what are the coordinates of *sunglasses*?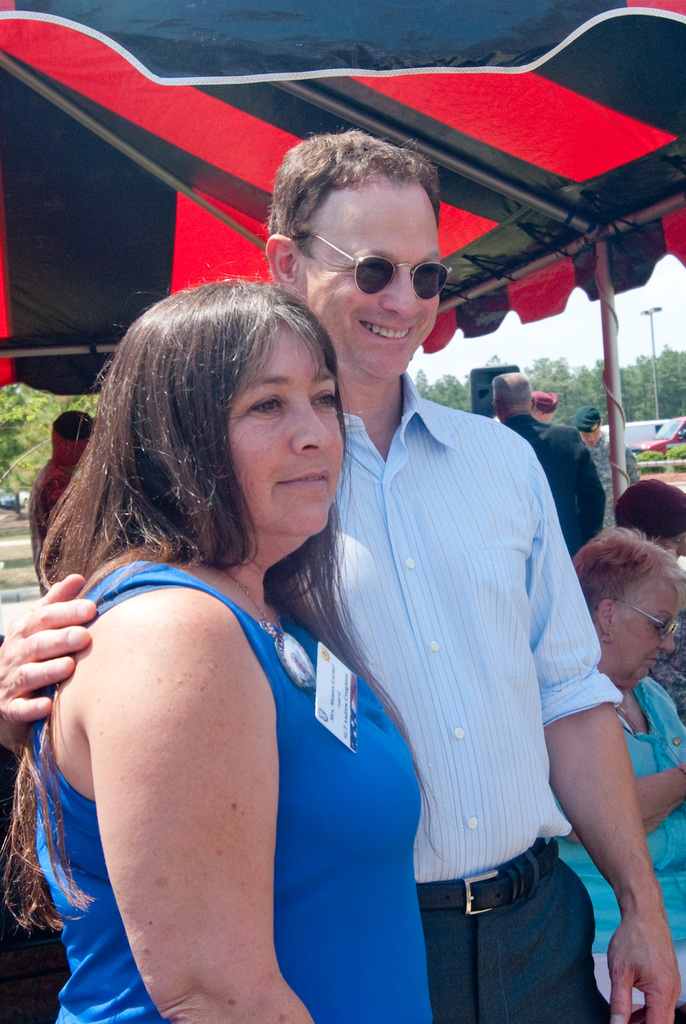
x1=312, y1=227, x2=445, y2=308.
